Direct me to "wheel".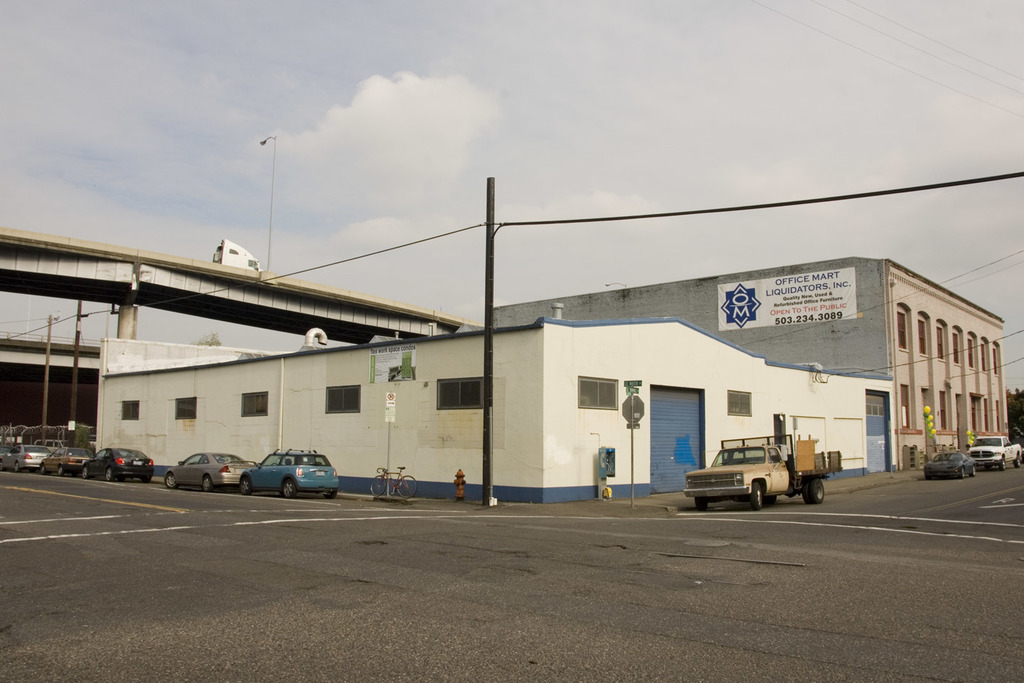
Direction: bbox(56, 465, 65, 478).
